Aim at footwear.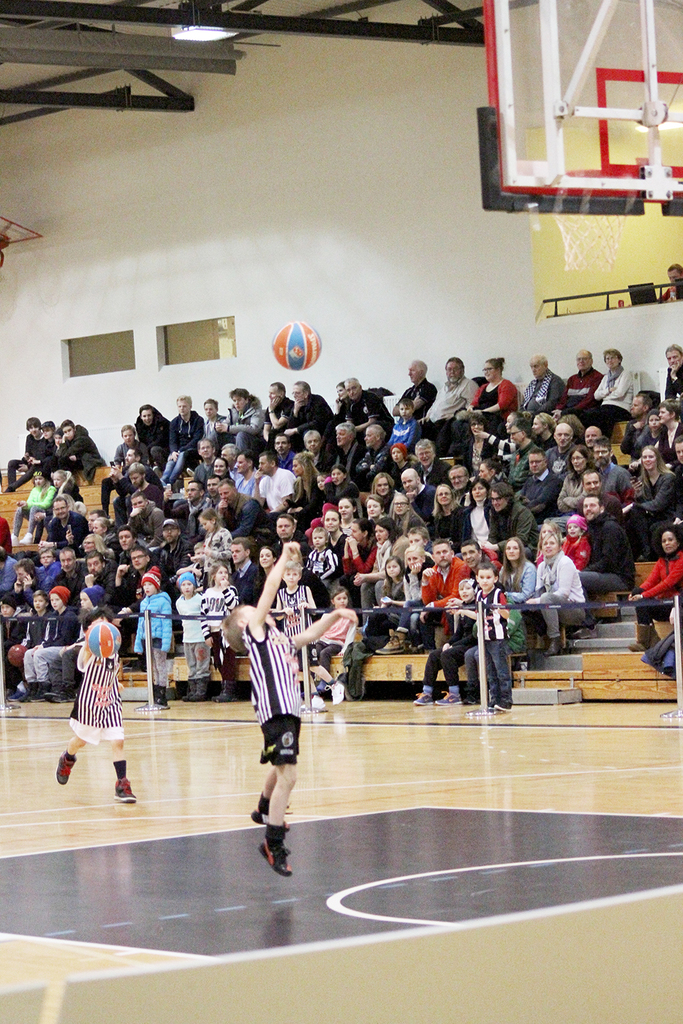
Aimed at <box>434,689,468,705</box>.
